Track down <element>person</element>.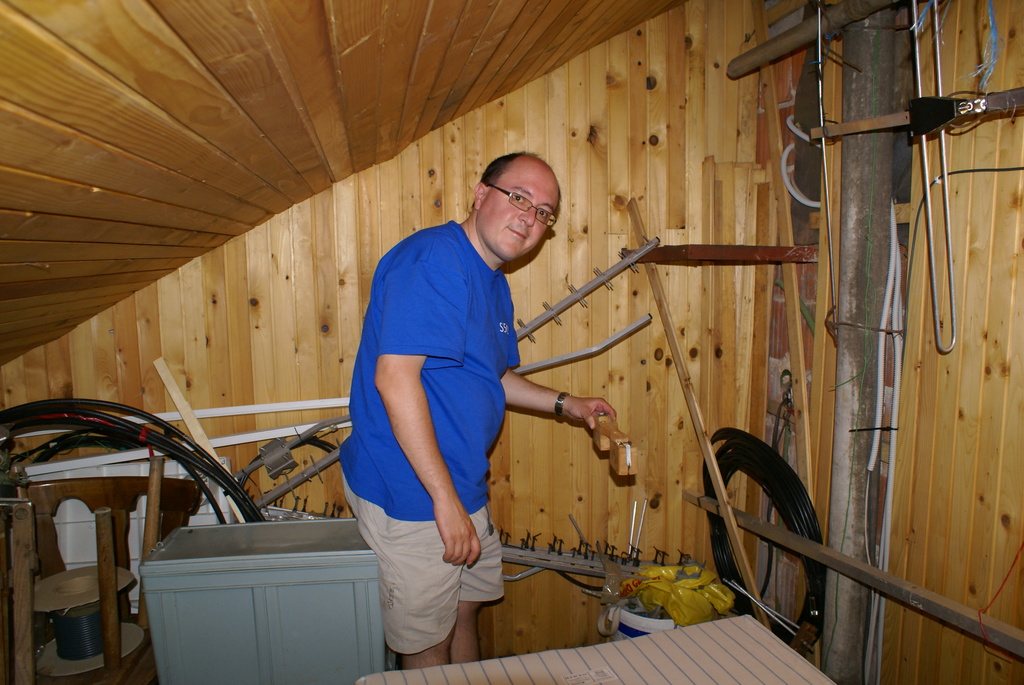
Tracked to {"left": 335, "top": 153, "right": 619, "bottom": 670}.
